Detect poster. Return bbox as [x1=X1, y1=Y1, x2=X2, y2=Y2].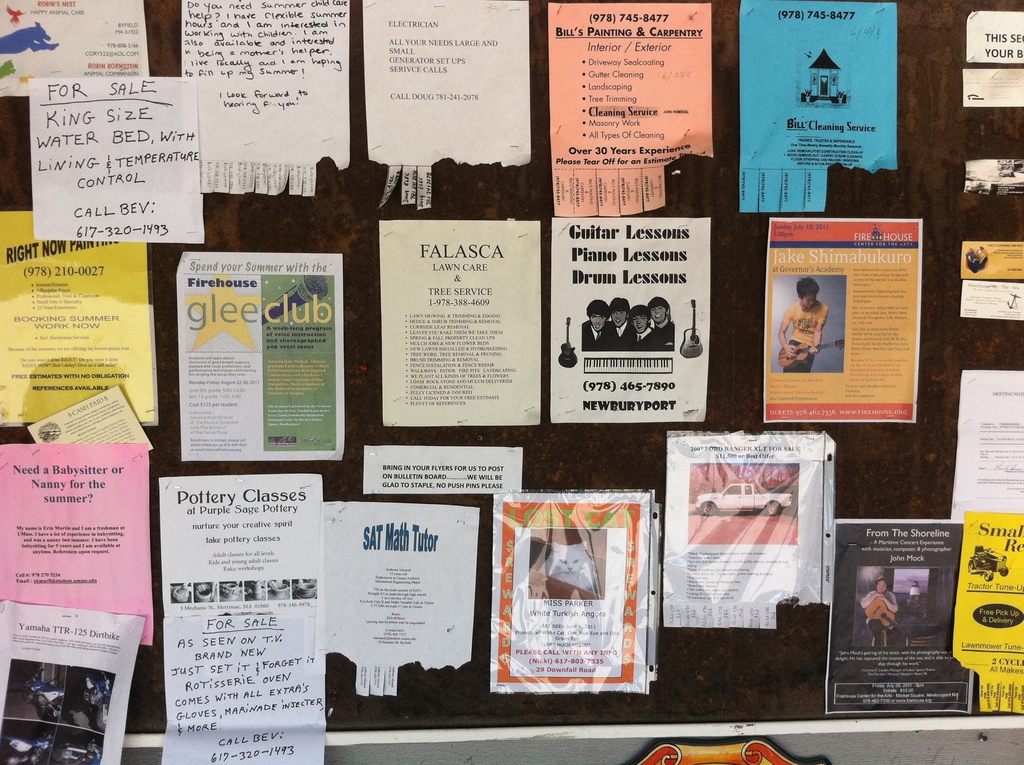
[x1=383, y1=219, x2=541, y2=429].
